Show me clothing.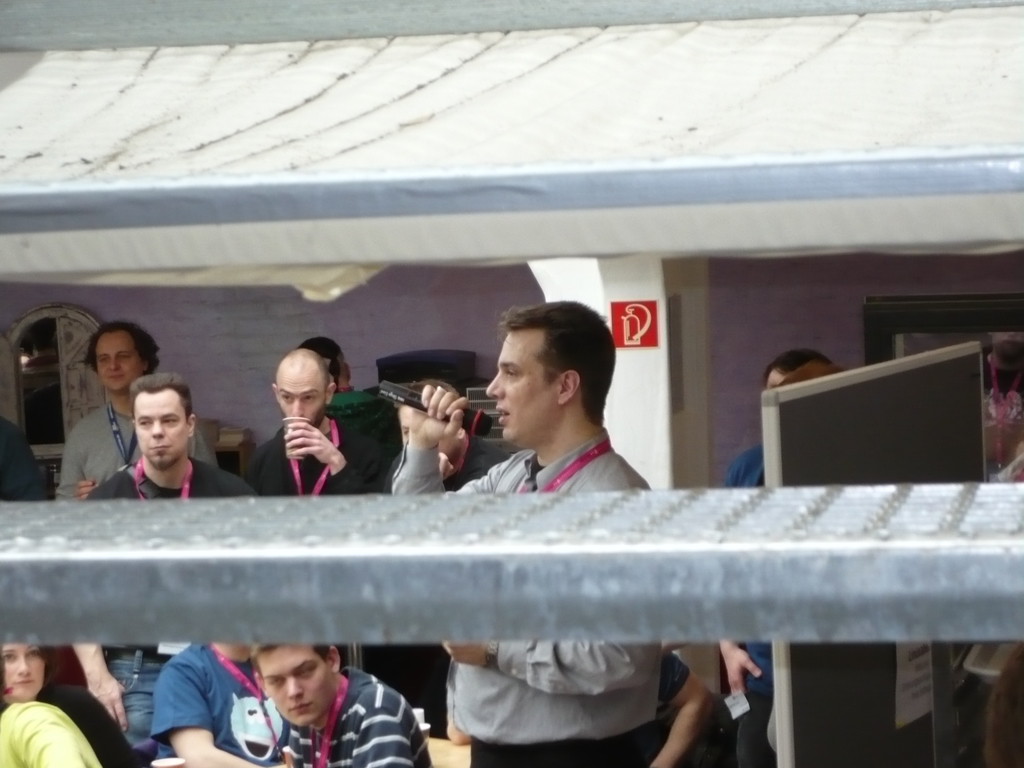
clothing is here: 385, 429, 652, 764.
